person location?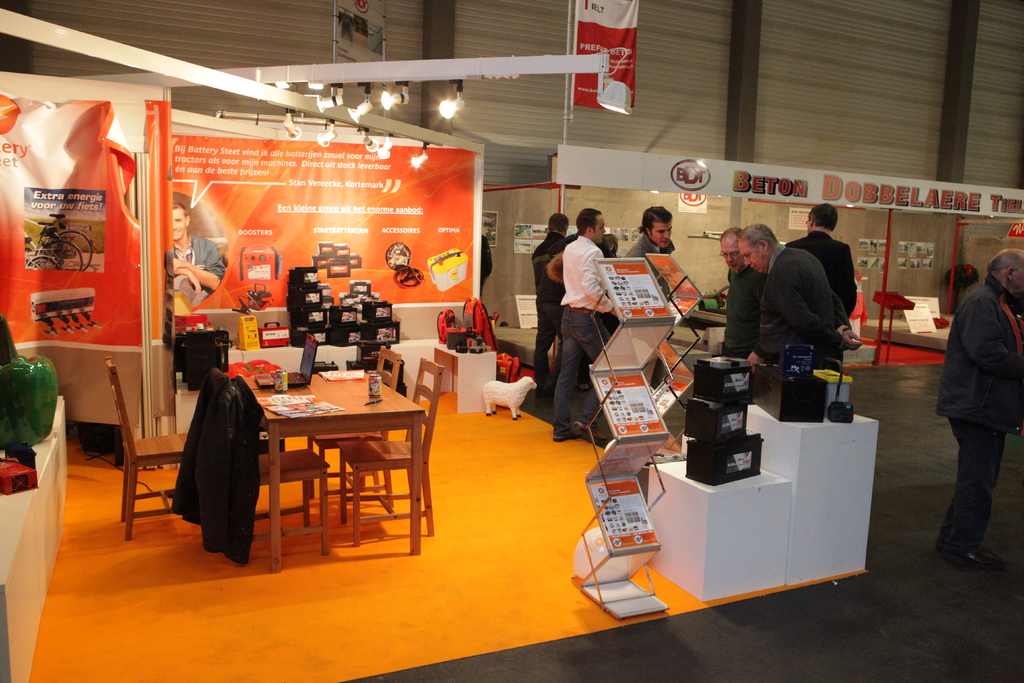
552 210 623 443
